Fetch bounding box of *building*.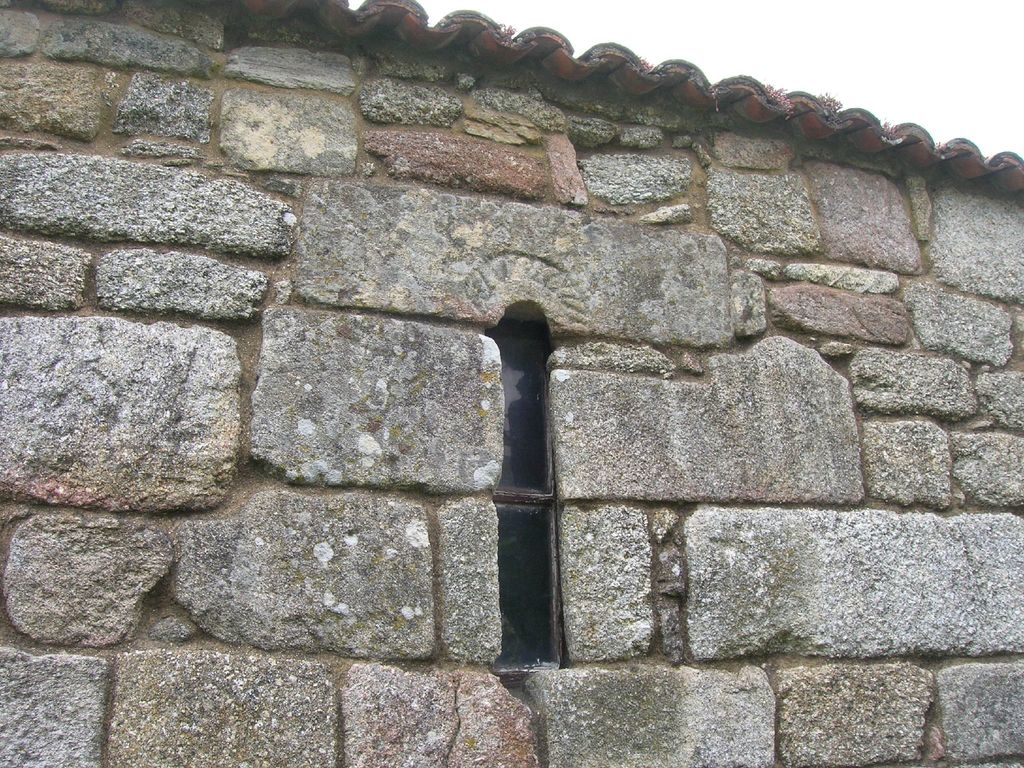
Bbox: [x1=0, y1=0, x2=1023, y2=767].
